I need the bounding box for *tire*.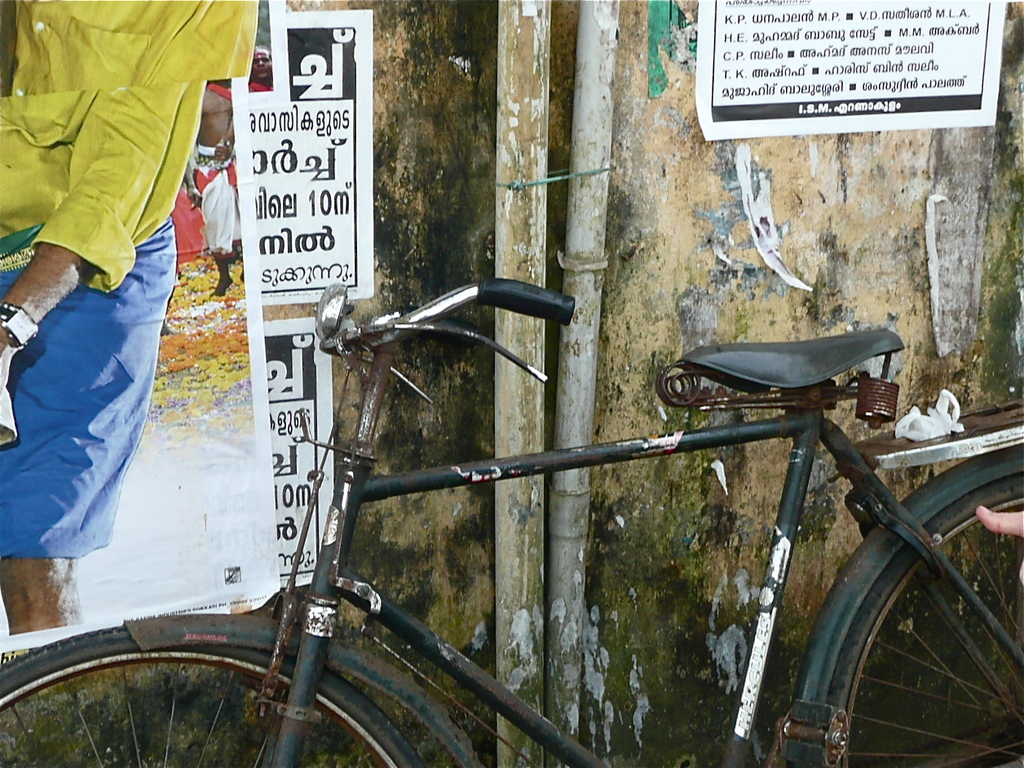
Here it is: {"left": 0, "top": 625, "right": 423, "bottom": 764}.
